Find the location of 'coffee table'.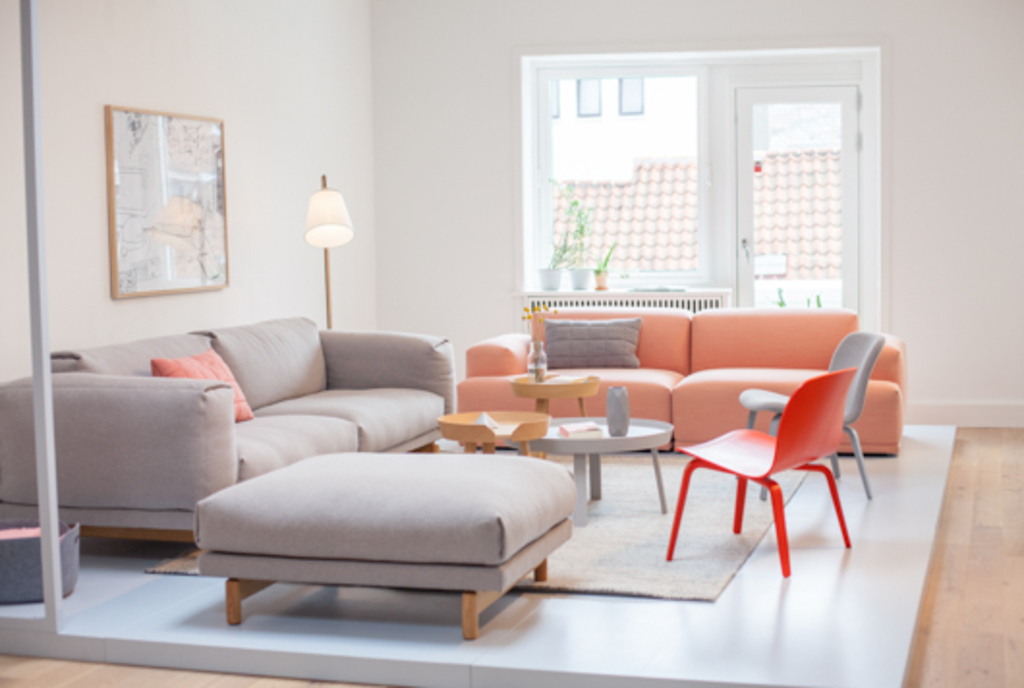
Location: <bbox>520, 371, 601, 416</bbox>.
